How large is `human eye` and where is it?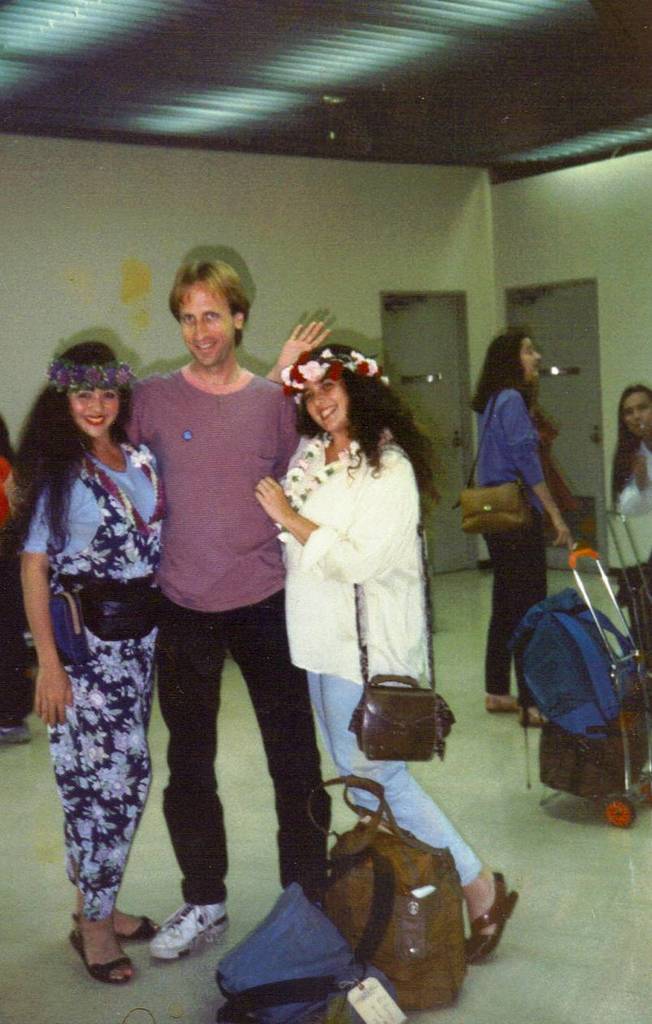
Bounding box: (left=98, top=391, right=118, bottom=402).
